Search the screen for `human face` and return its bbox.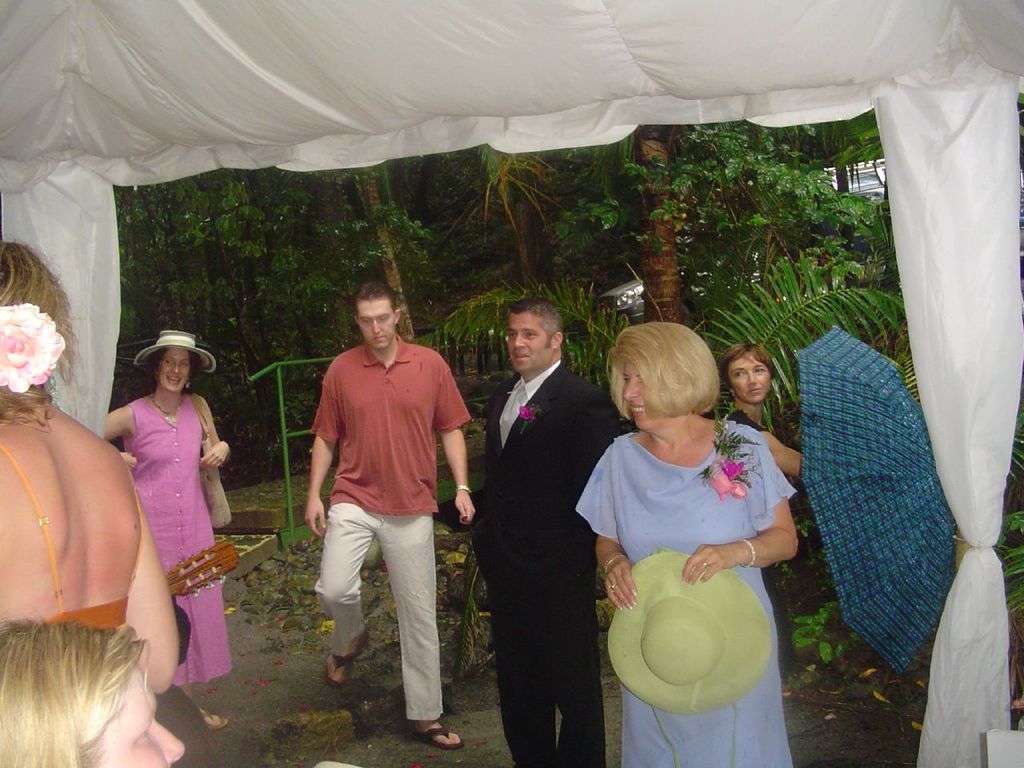
Found: {"x1": 158, "y1": 342, "x2": 191, "y2": 394}.
